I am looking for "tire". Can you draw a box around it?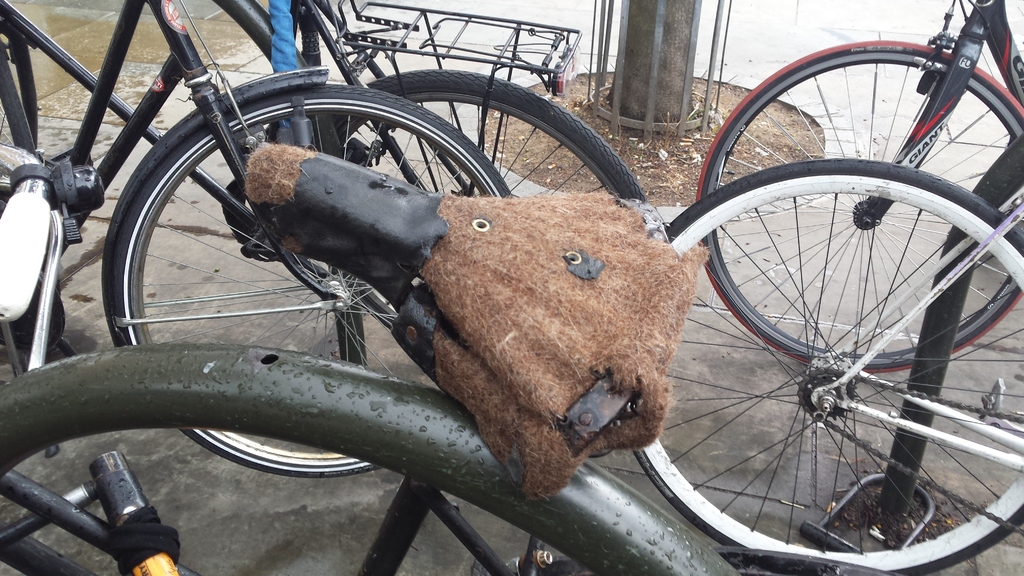
Sure, the bounding box is l=1, t=275, r=68, b=352.
